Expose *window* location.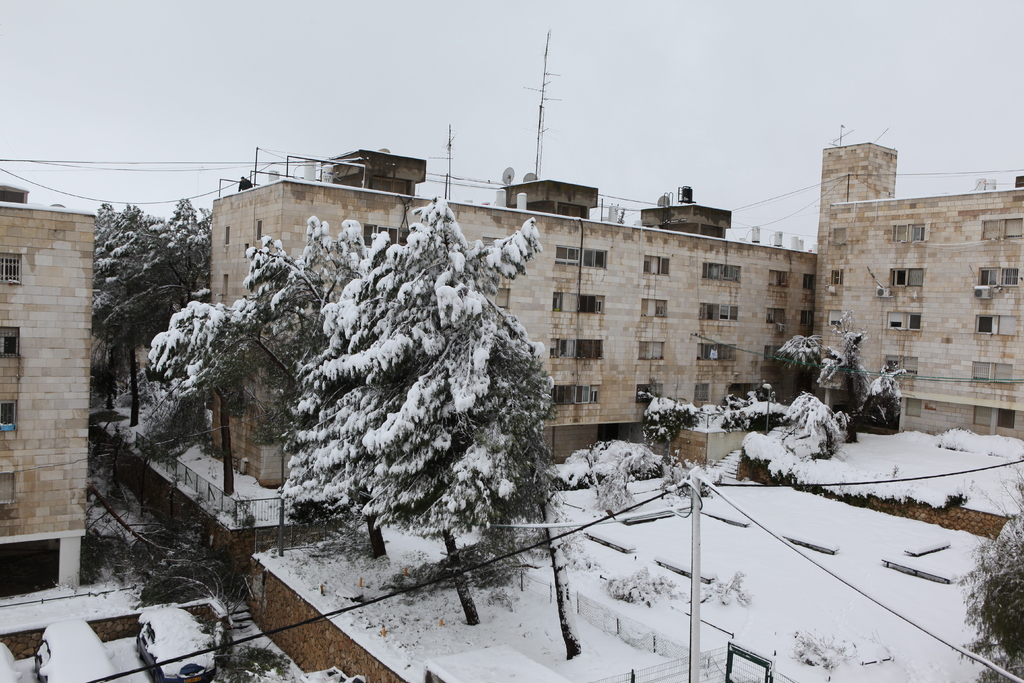
Exposed at {"x1": 0, "y1": 253, "x2": 20, "y2": 288}.
